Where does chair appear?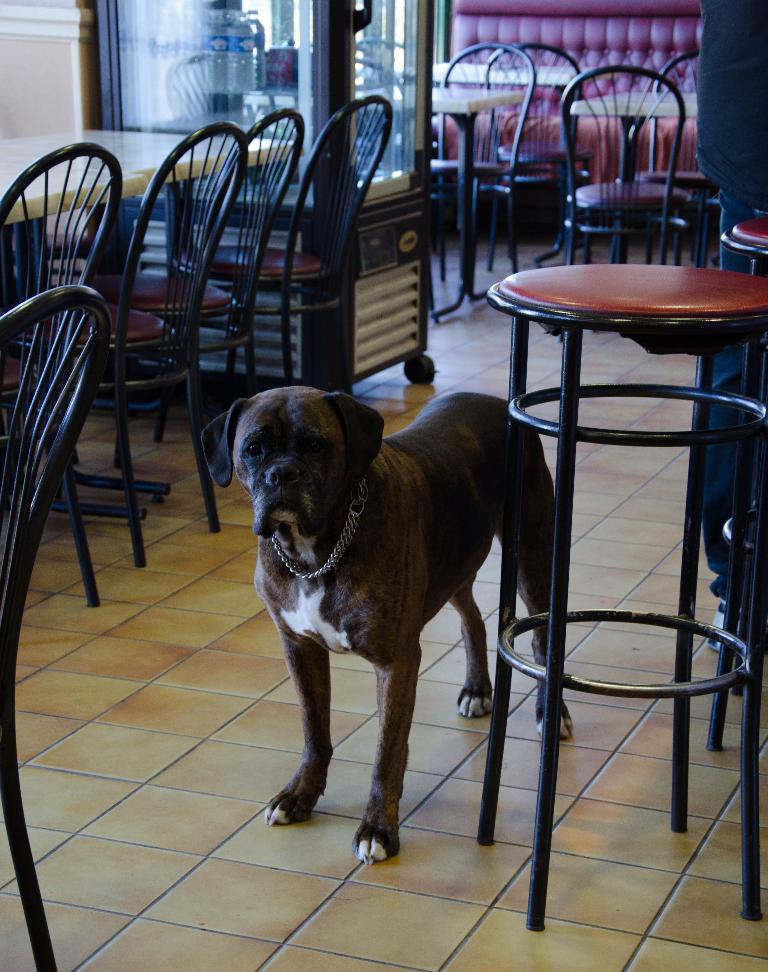
Appears at bbox=(172, 92, 400, 391).
